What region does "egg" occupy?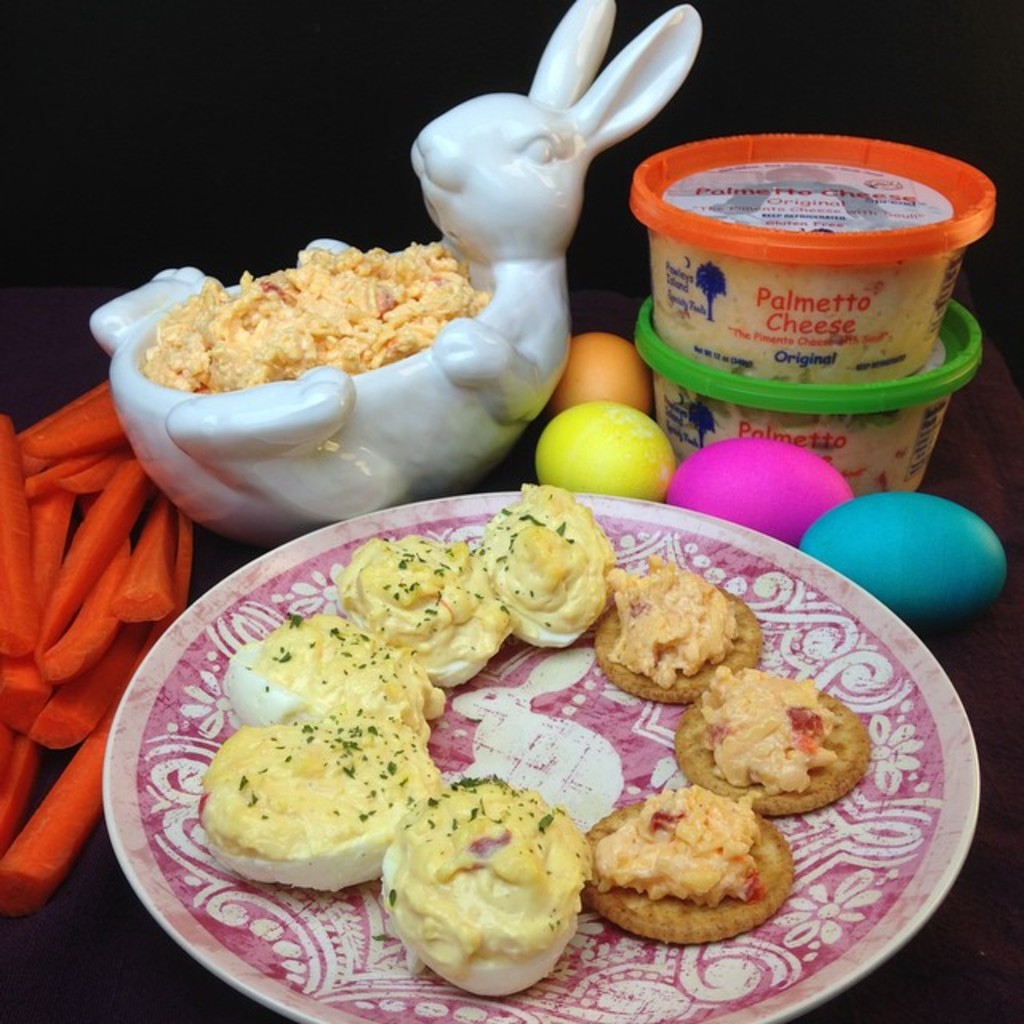
534 395 678 501.
